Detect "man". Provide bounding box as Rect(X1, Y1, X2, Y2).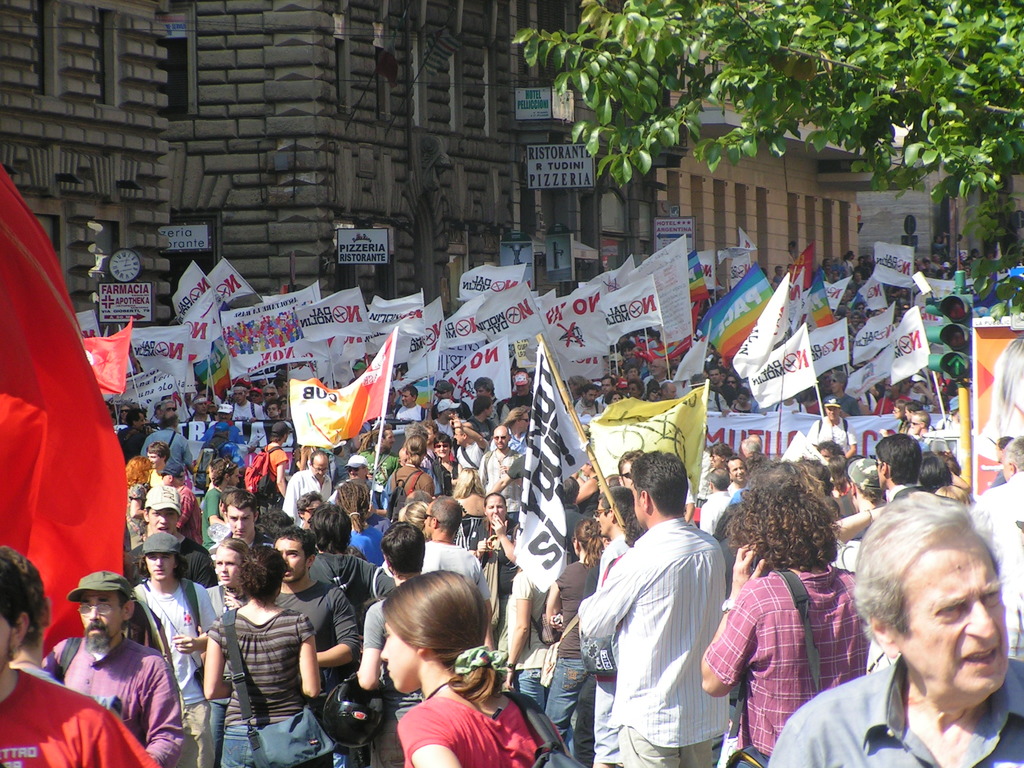
Rect(900, 285, 909, 305).
